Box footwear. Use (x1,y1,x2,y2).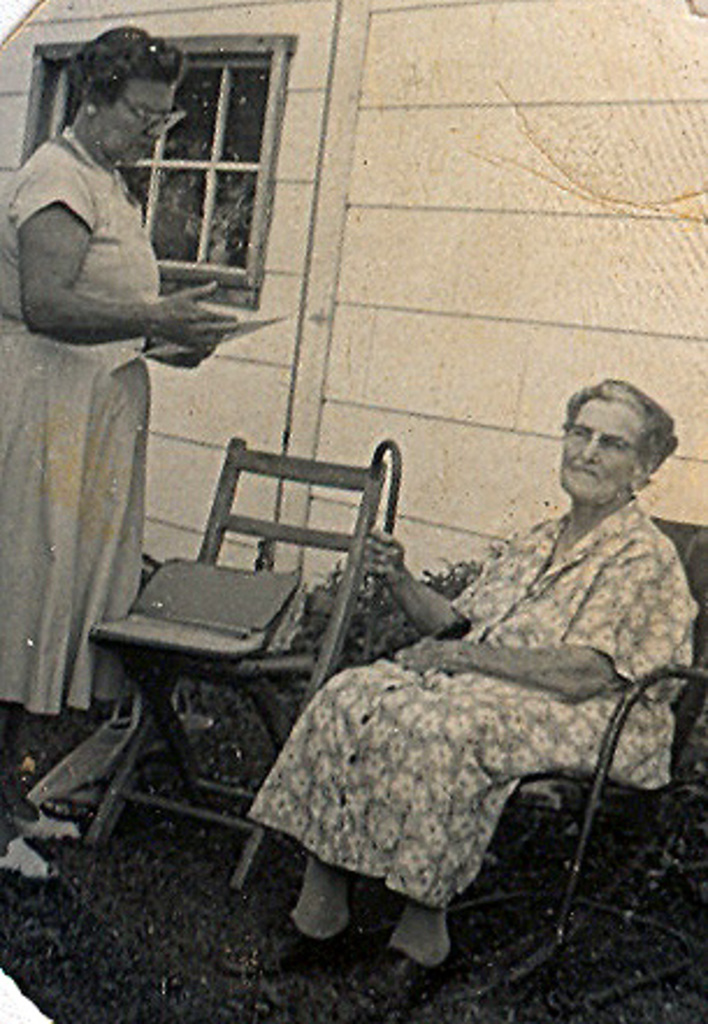
(357,943,467,1015).
